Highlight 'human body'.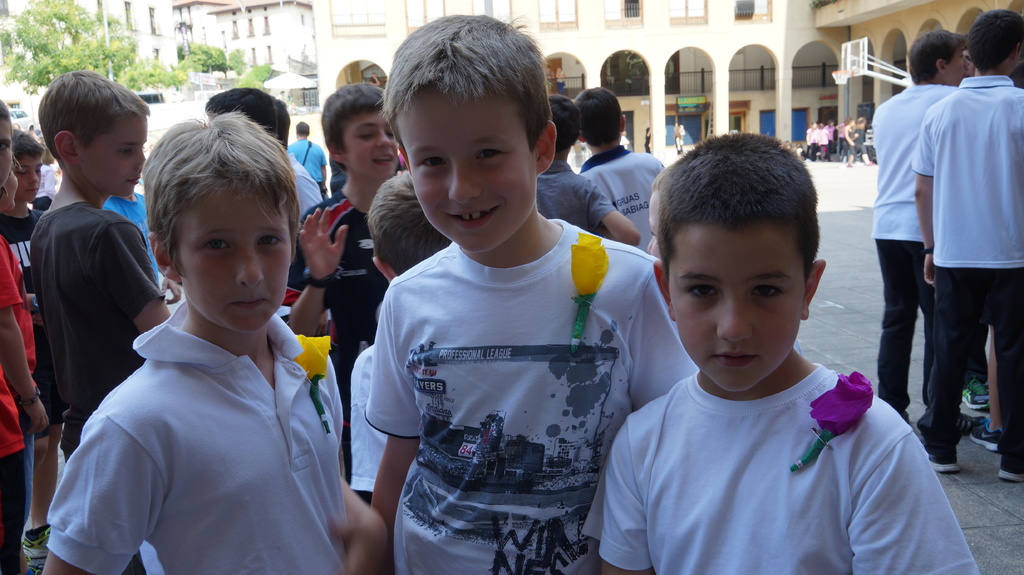
Highlighted region: (589, 120, 980, 574).
